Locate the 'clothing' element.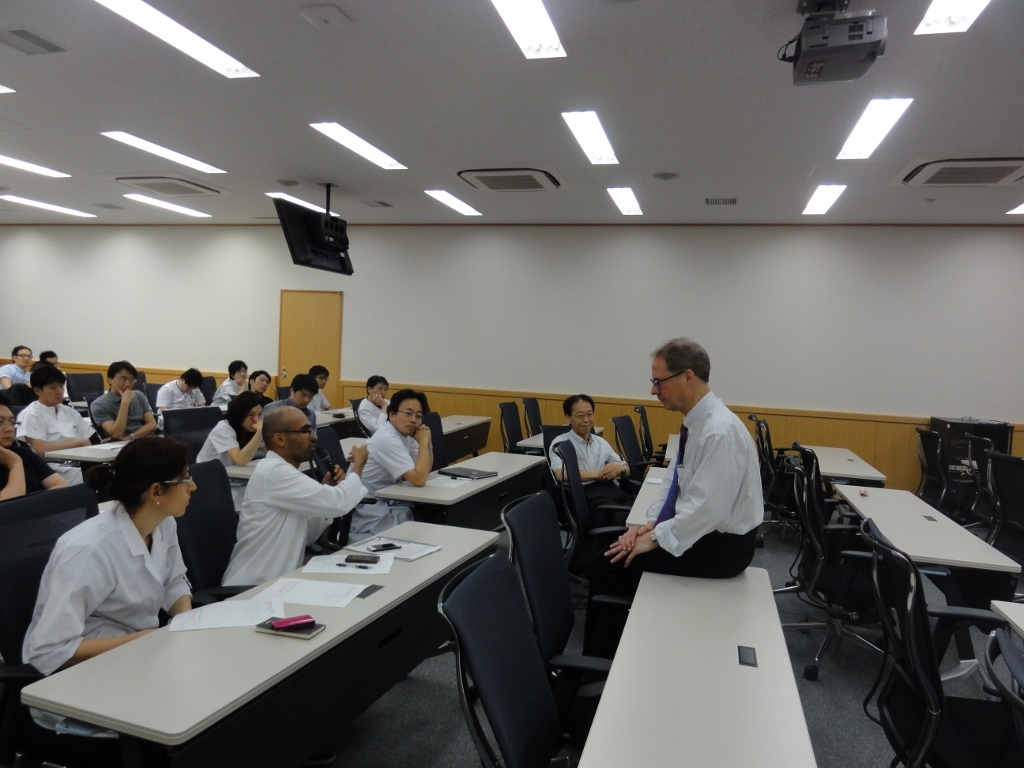
Element bbox: crop(0, 365, 25, 388).
